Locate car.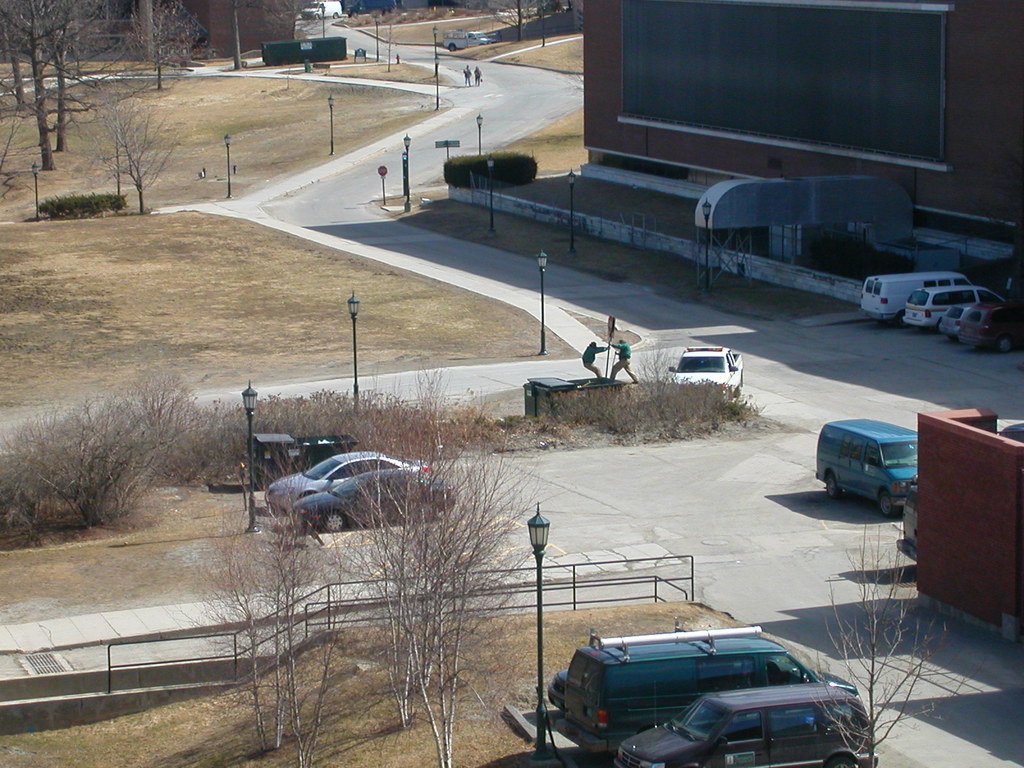
Bounding box: bbox(941, 303, 994, 330).
